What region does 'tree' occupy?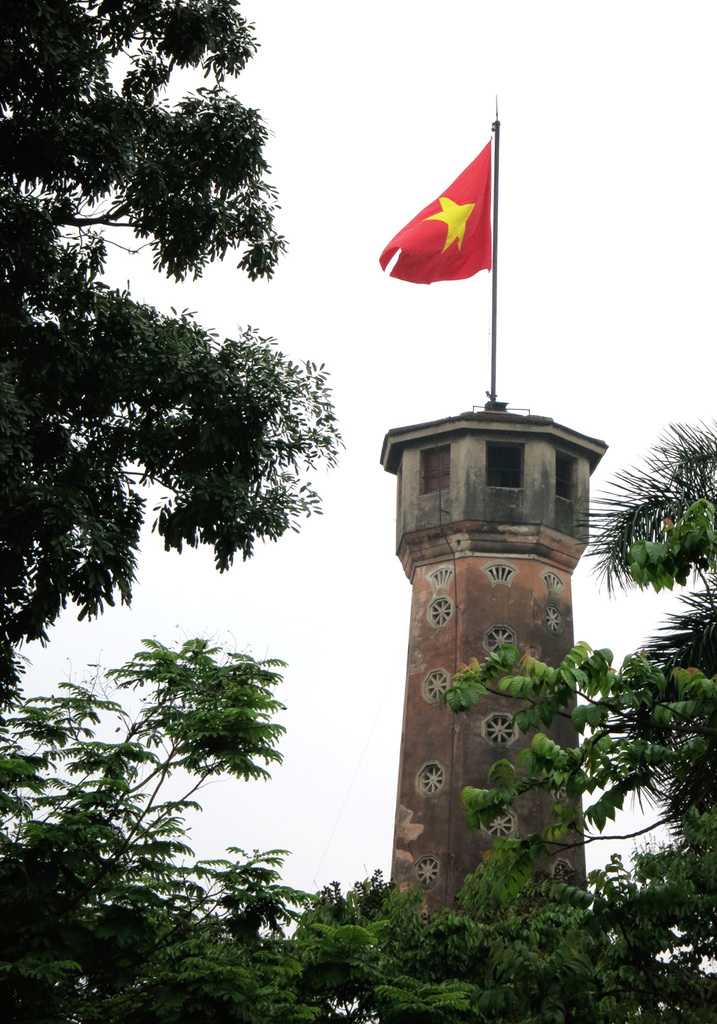
BBox(640, 599, 716, 673).
